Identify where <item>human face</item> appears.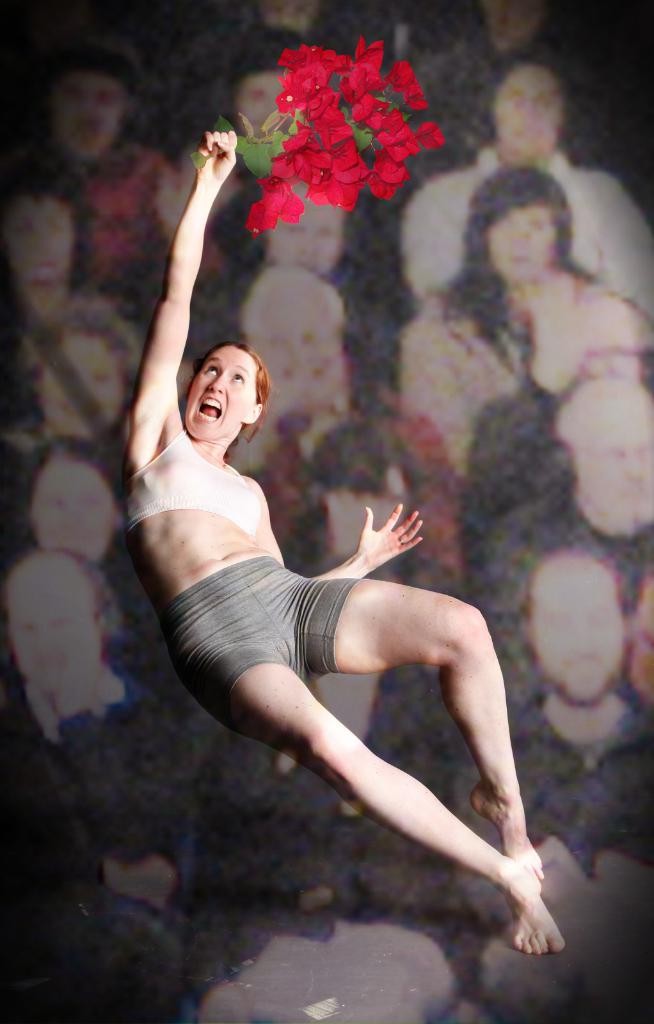
Appears at 51/76/117/154.
